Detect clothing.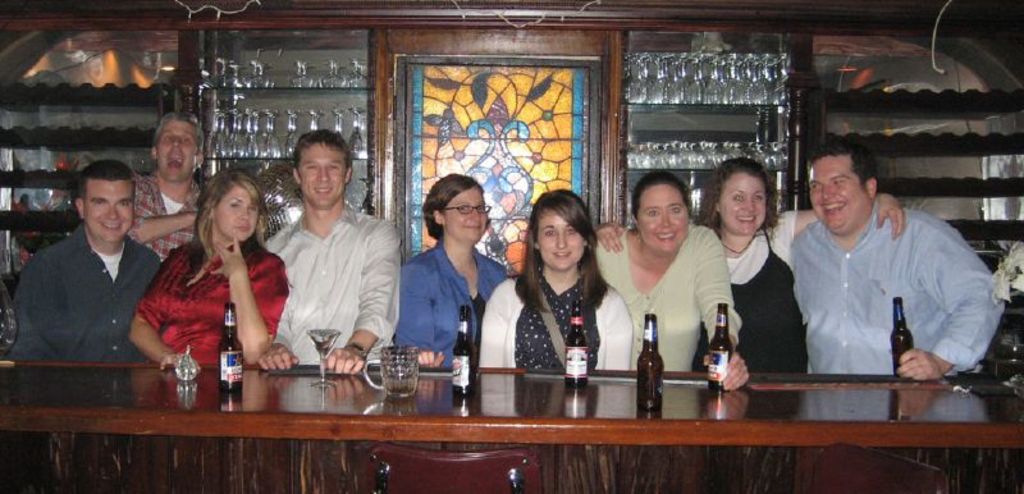
Detected at l=580, t=225, r=739, b=378.
